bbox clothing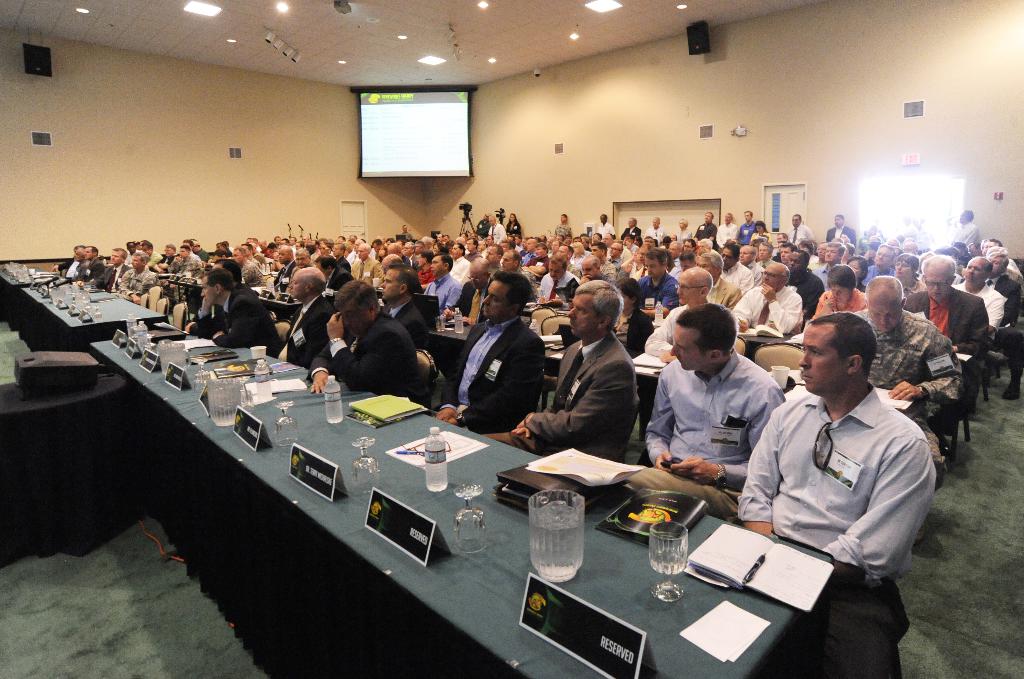
crop(624, 221, 643, 241)
